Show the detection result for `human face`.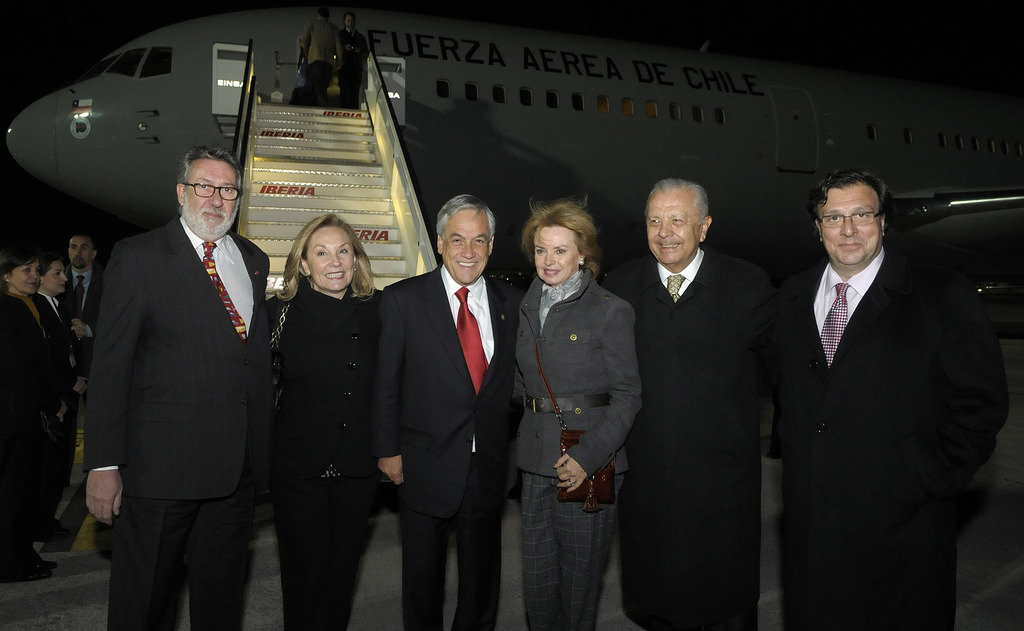
{"left": 179, "top": 152, "right": 241, "bottom": 235}.
